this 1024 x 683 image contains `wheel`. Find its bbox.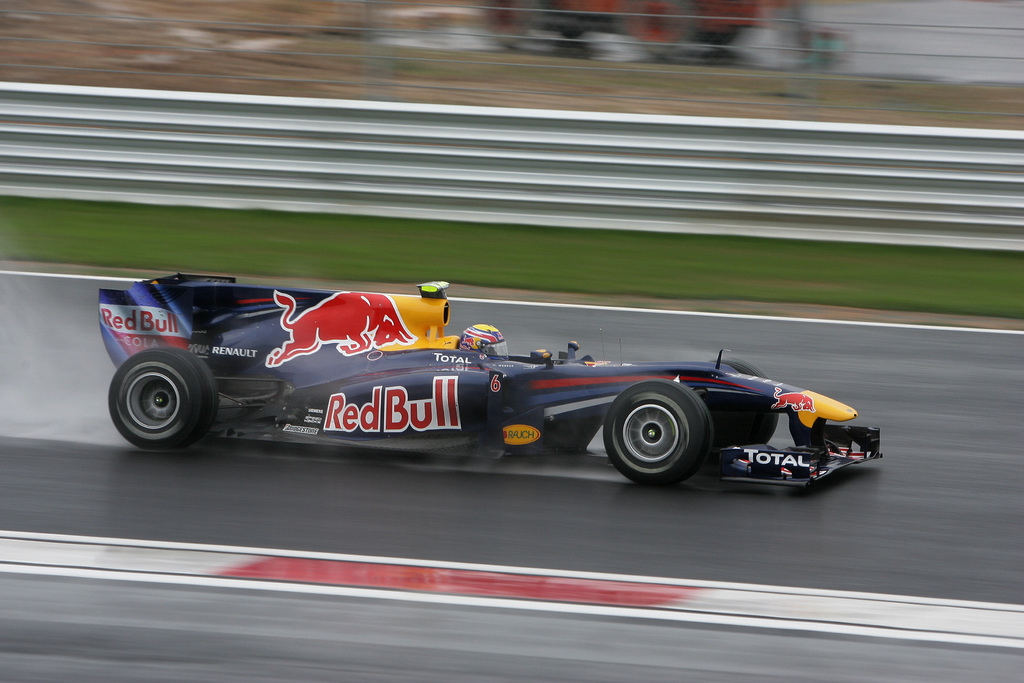
Rect(705, 354, 781, 445).
